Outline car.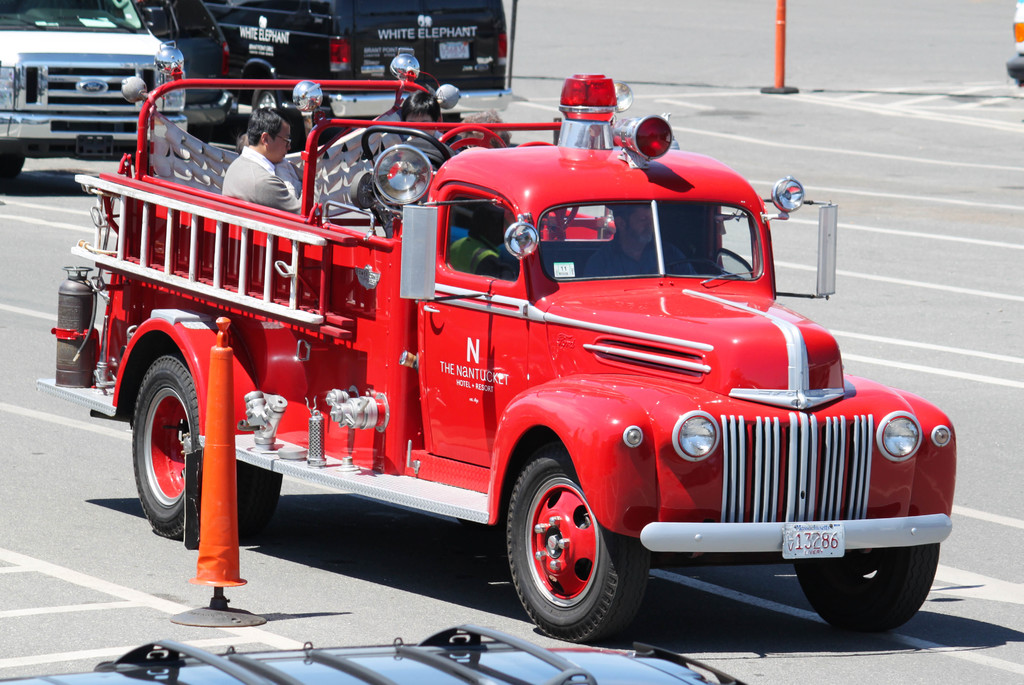
Outline: Rect(207, 0, 346, 101).
